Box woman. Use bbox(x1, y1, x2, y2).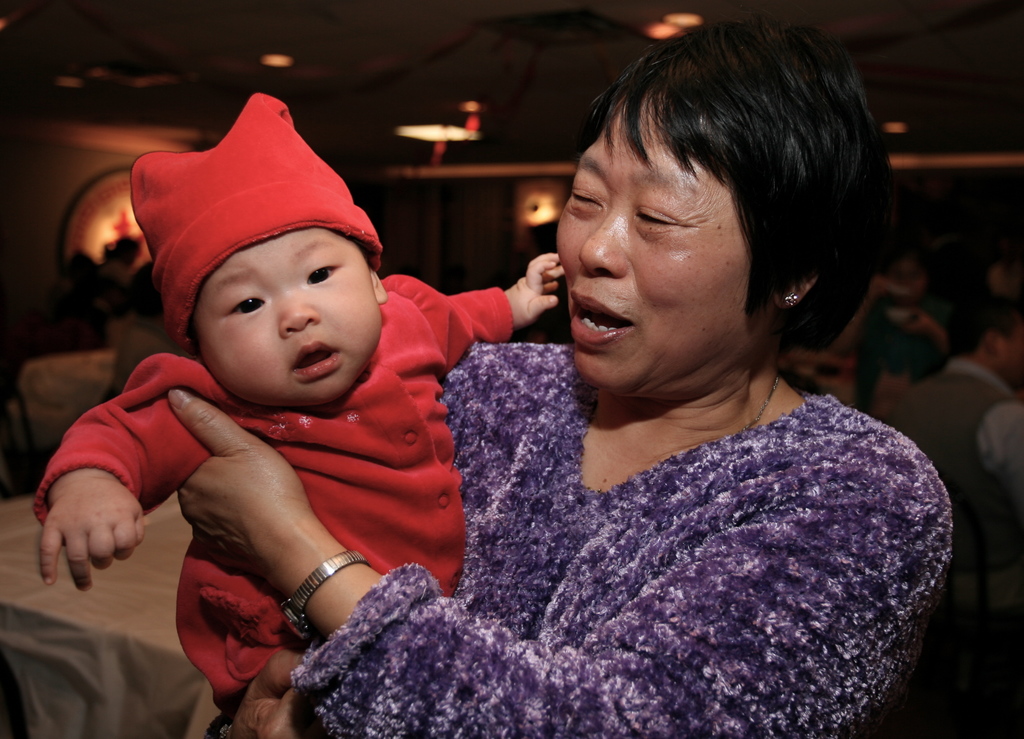
bbox(174, 17, 954, 738).
